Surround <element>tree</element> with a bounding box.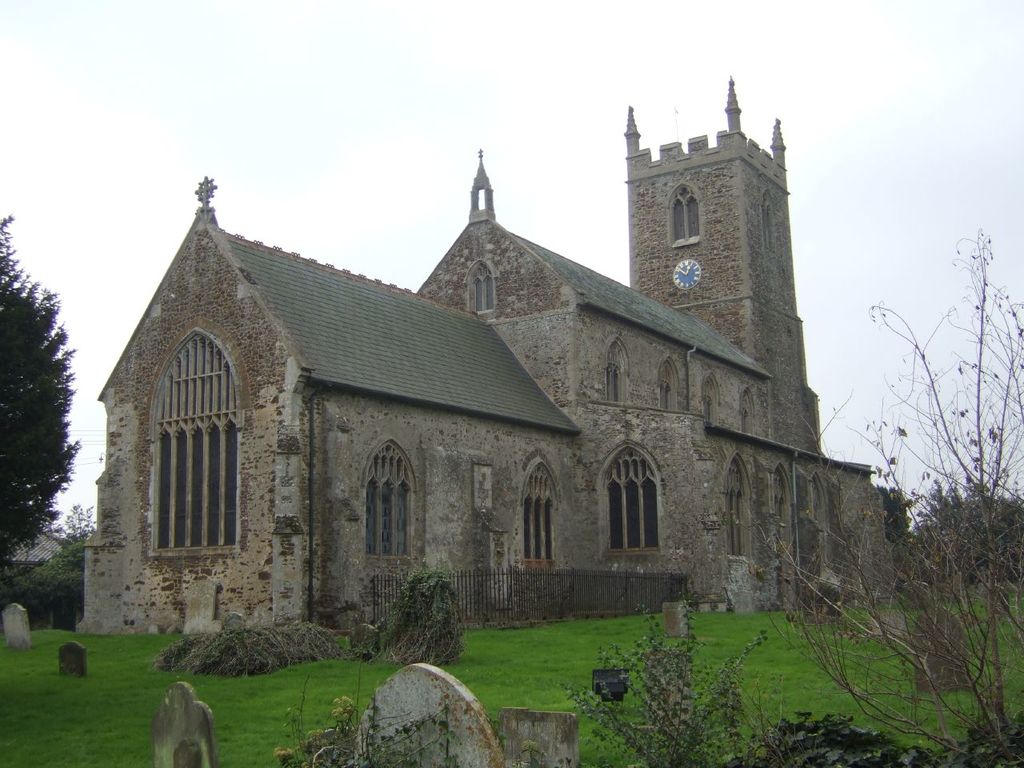
box=[371, 578, 462, 654].
